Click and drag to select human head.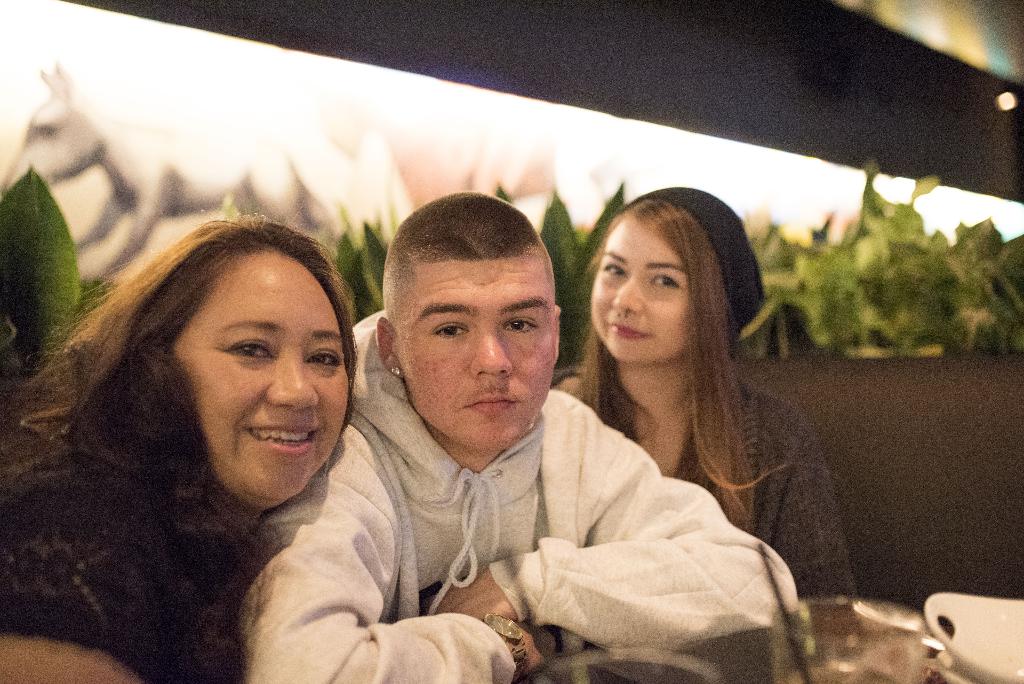
Selection: BBox(379, 172, 559, 444).
